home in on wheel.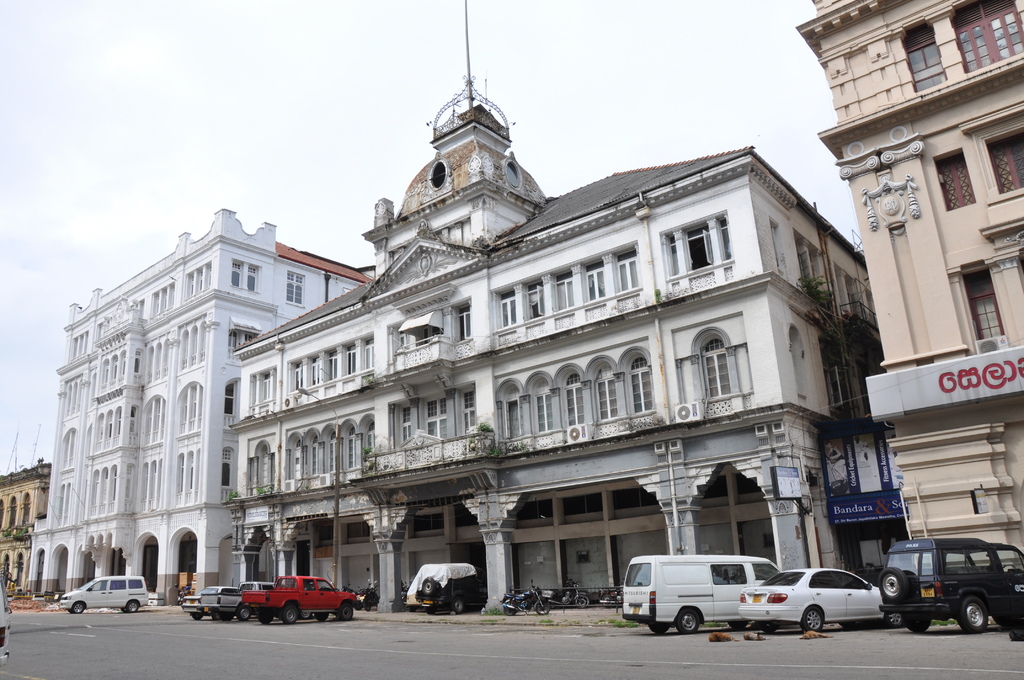
Homed in at 216, 611, 230, 619.
